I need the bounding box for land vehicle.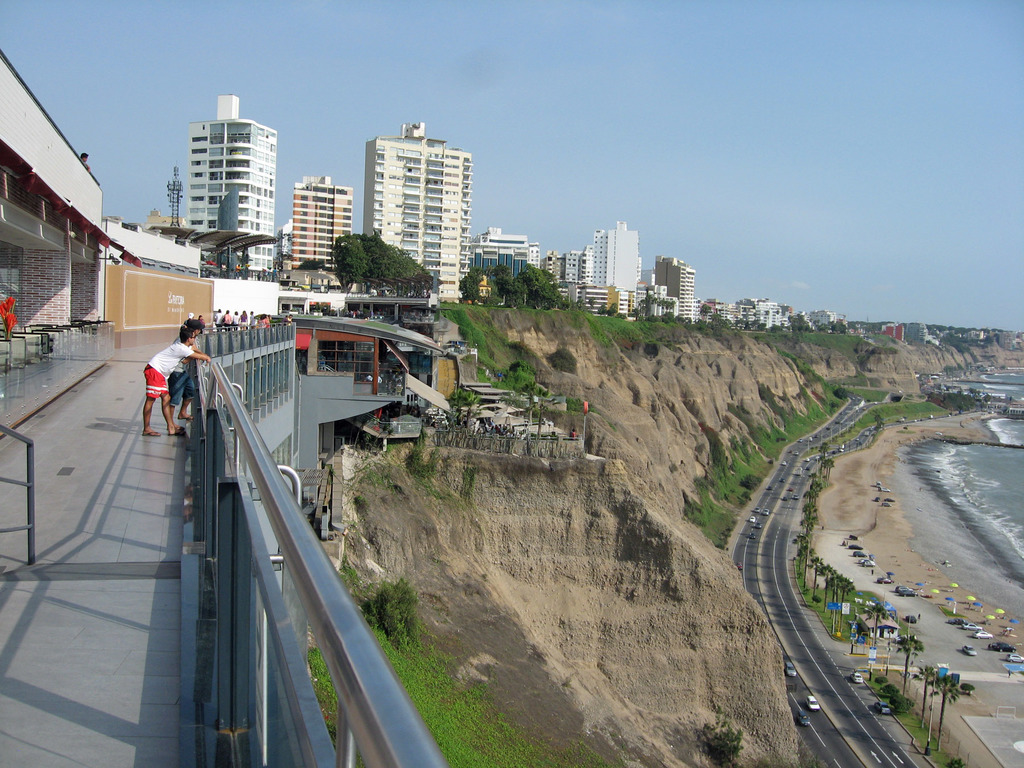
Here it is: select_region(783, 480, 785, 481).
